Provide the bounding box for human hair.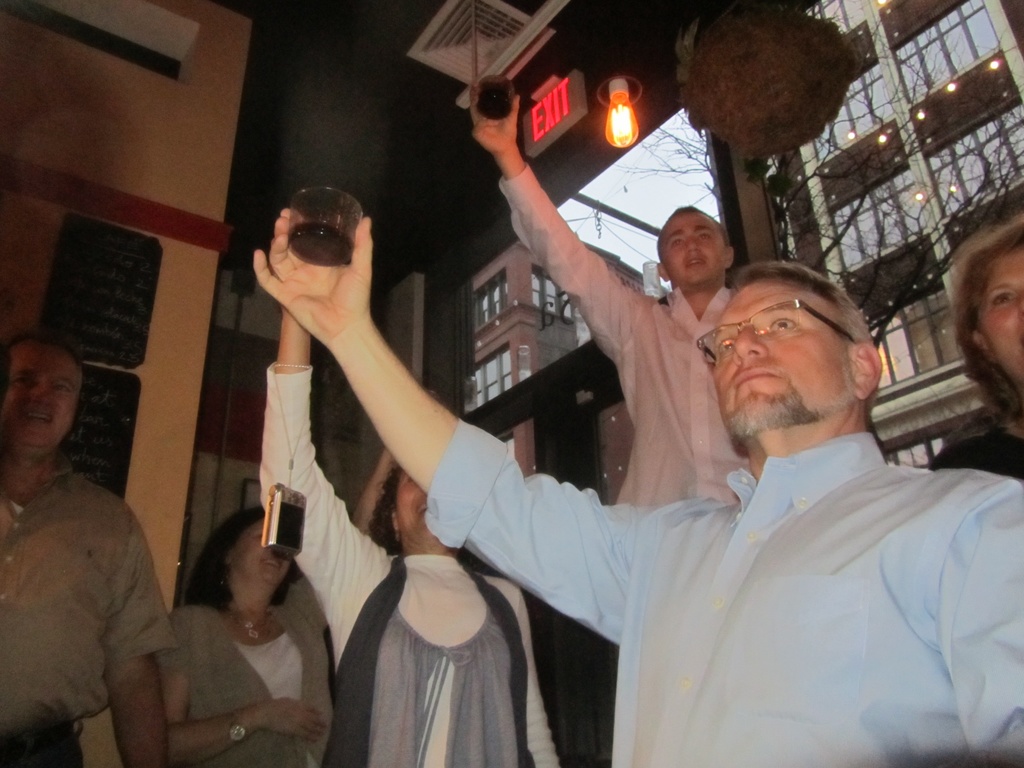
(653, 203, 730, 253).
